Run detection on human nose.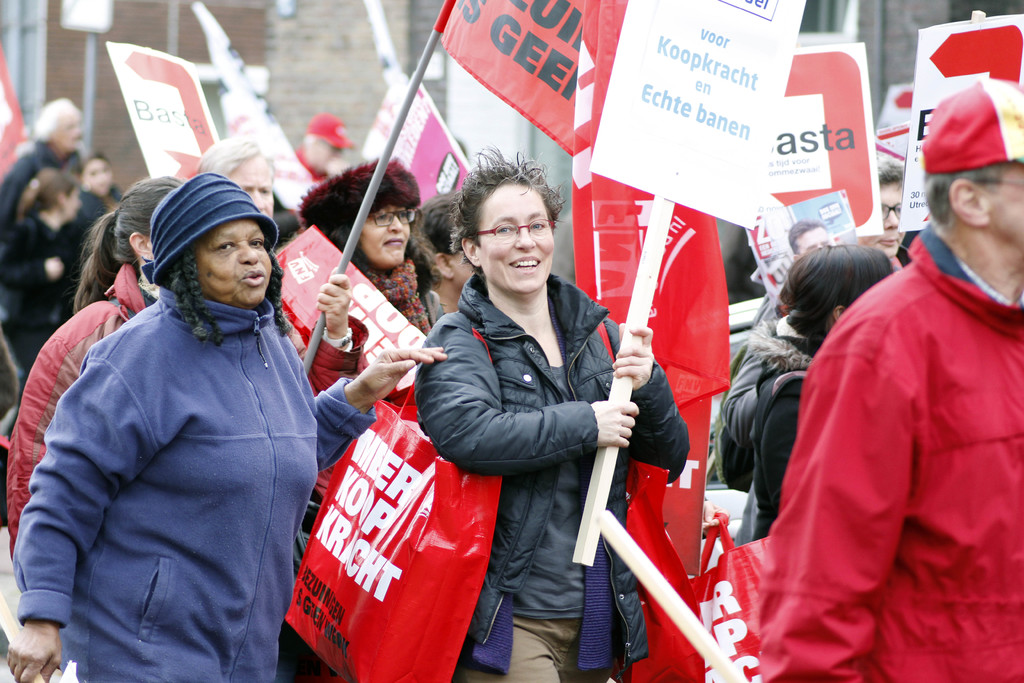
Result: (x1=884, y1=208, x2=900, y2=232).
